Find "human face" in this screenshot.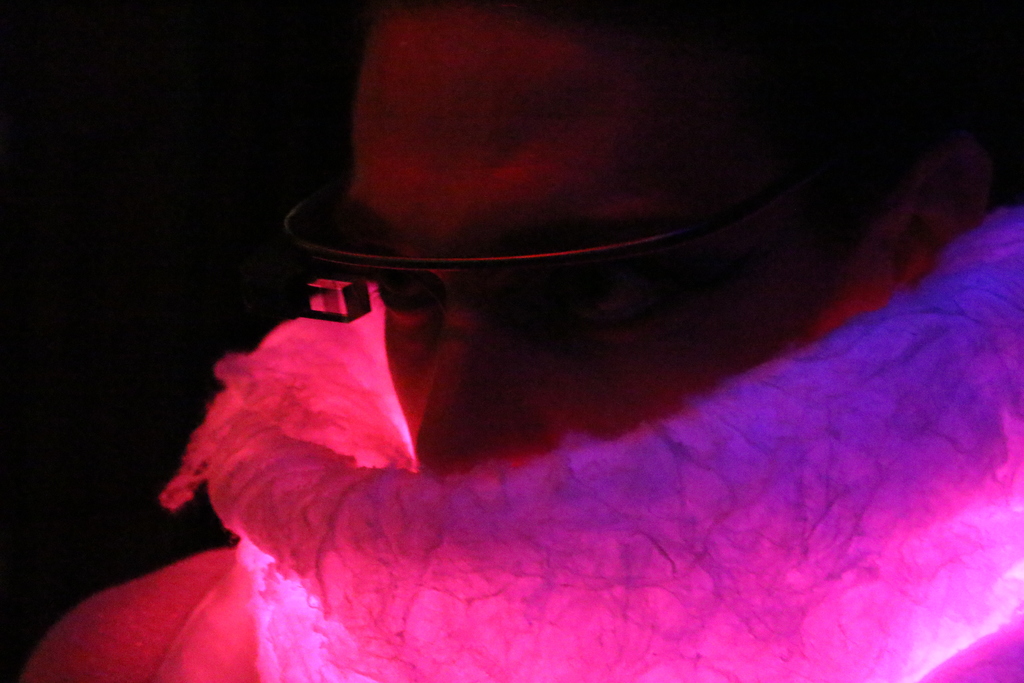
The bounding box for "human face" is select_region(349, 0, 893, 472).
